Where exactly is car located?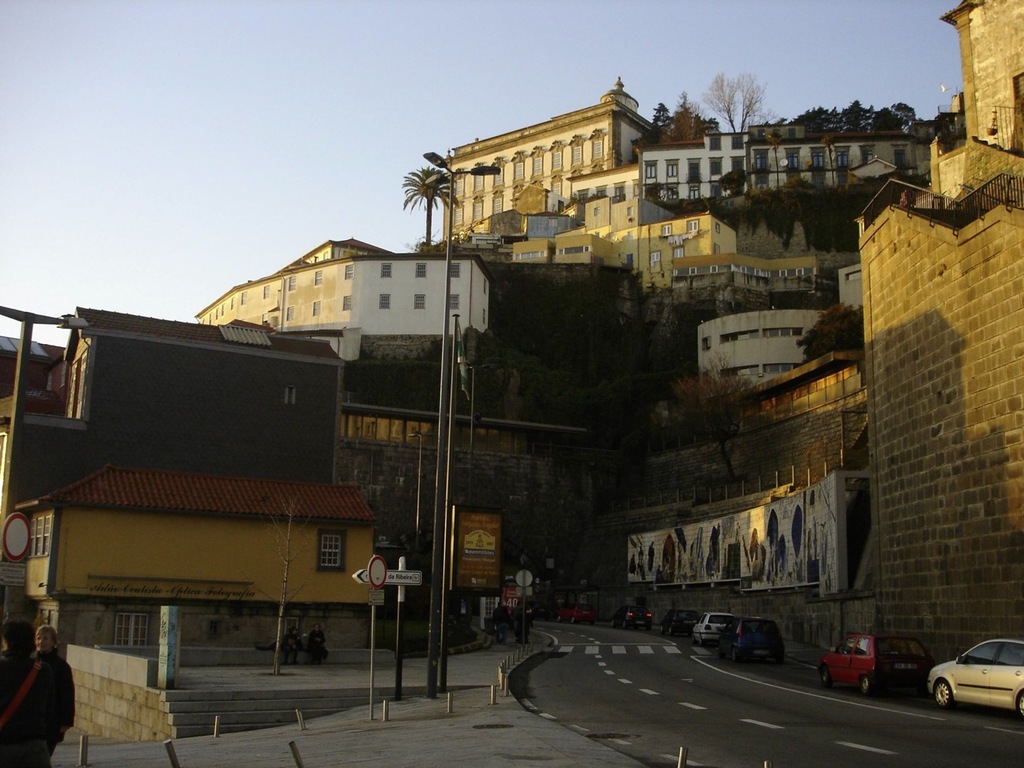
Its bounding box is [554, 602, 598, 626].
